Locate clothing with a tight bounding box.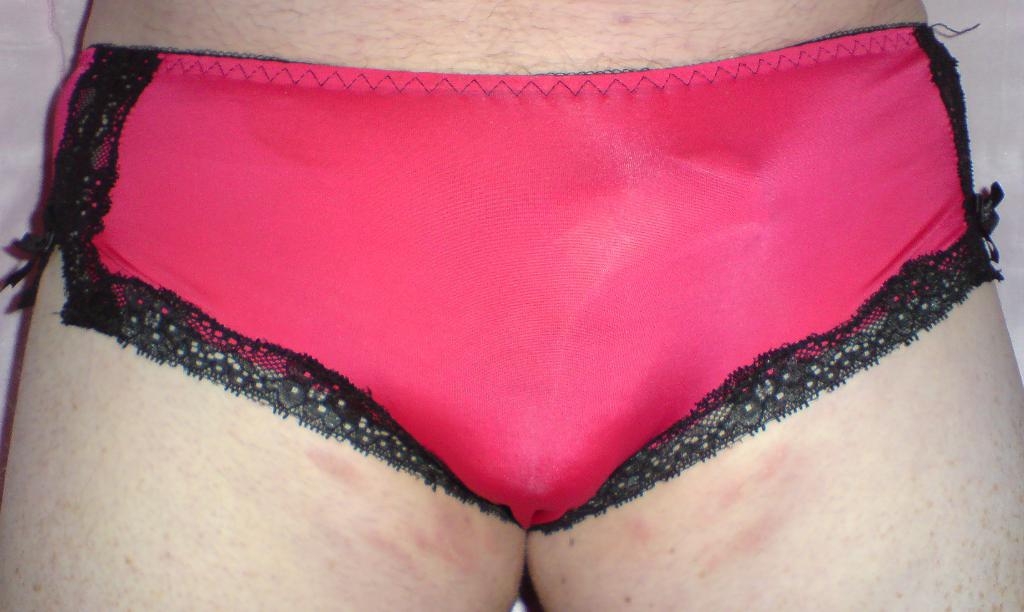
box(63, 53, 1023, 564).
